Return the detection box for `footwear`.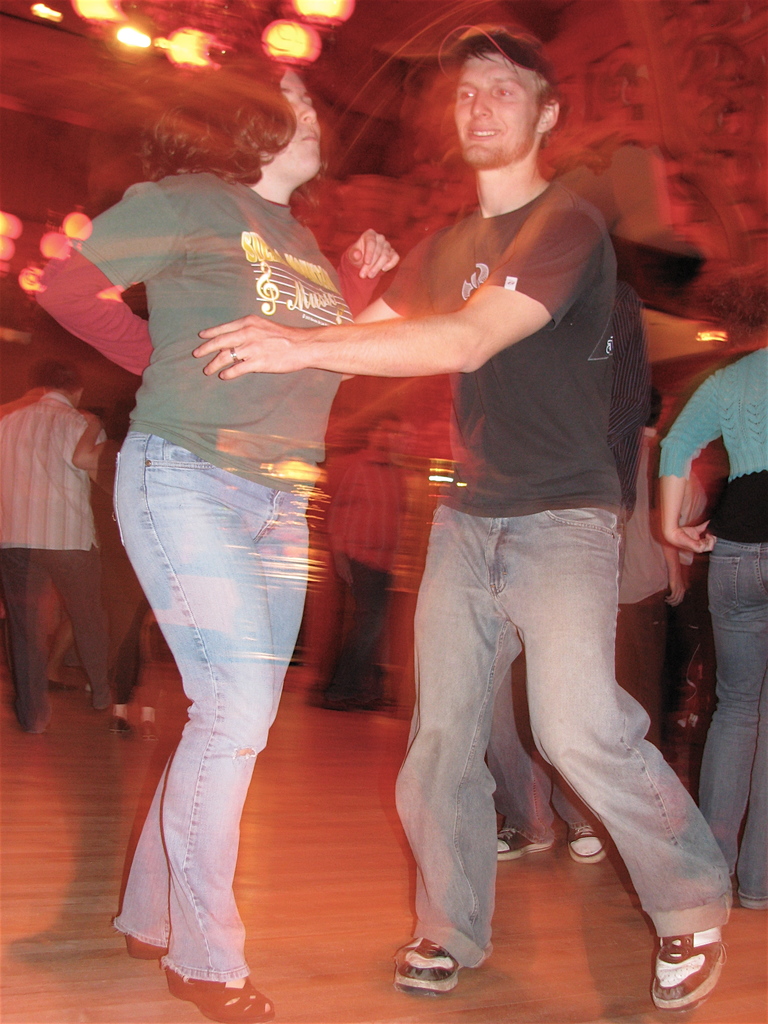
x1=107, y1=711, x2=133, y2=732.
